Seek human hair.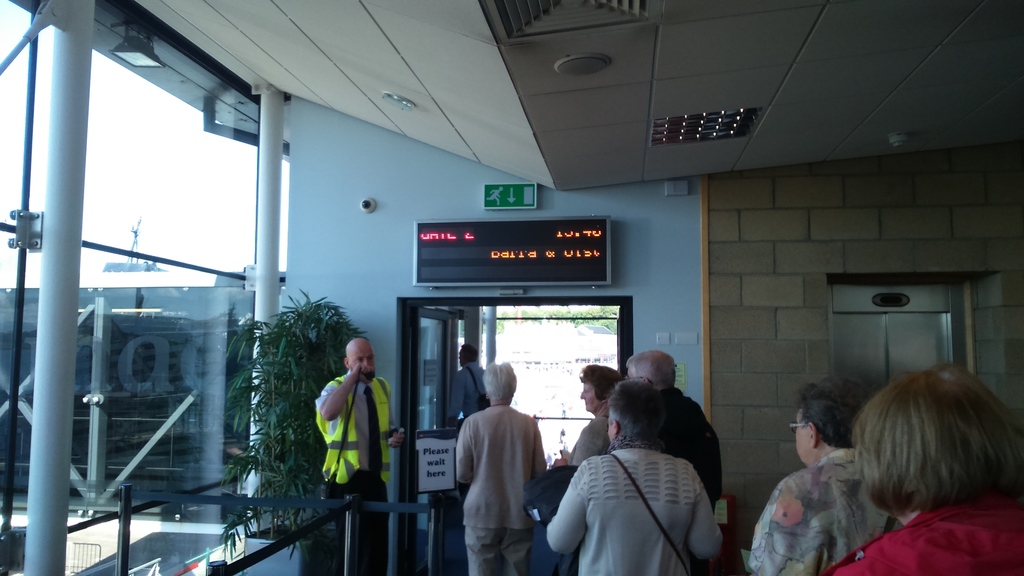
pyautogui.locateOnScreen(836, 373, 1012, 529).
